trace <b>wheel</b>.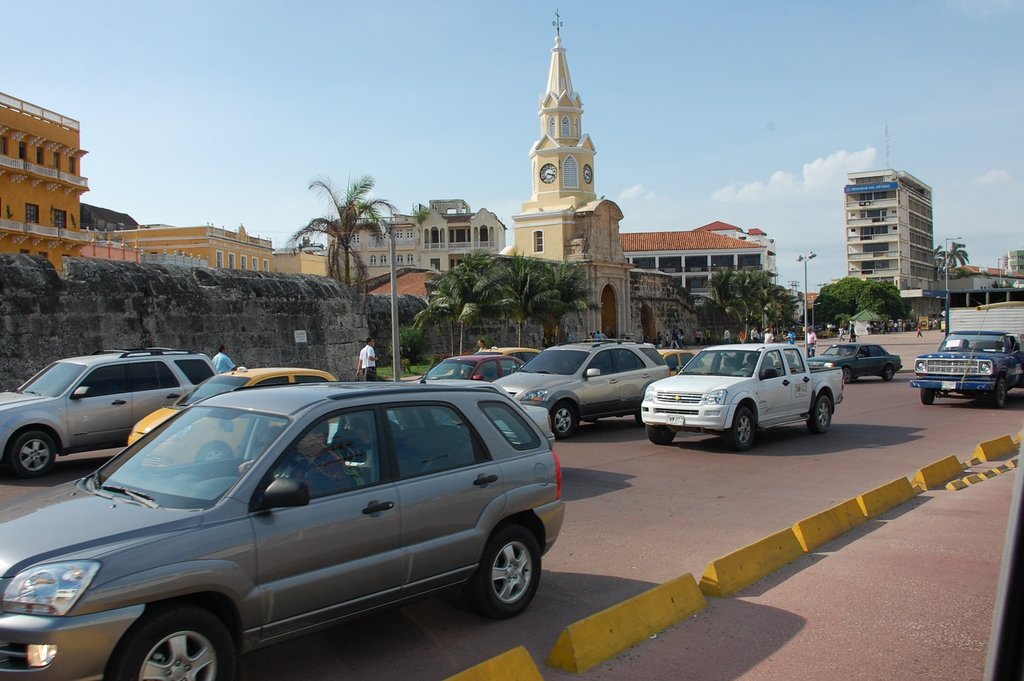
Traced to <region>883, 365, 893, 381</region>.
